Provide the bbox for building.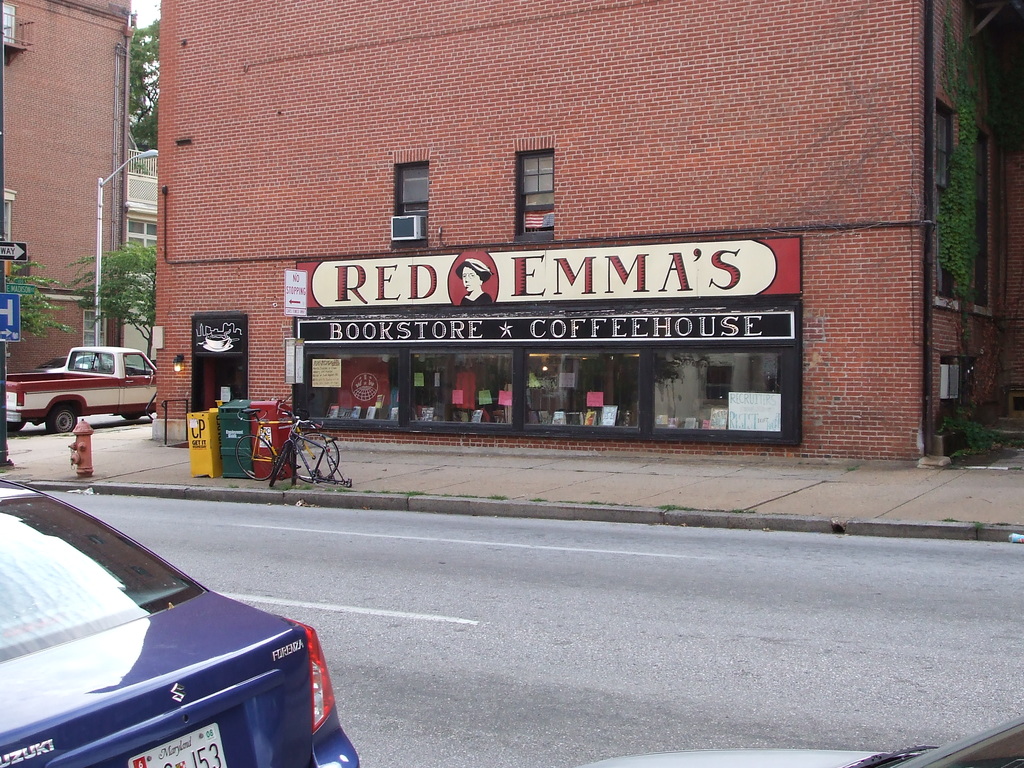
0:3:131:377.
